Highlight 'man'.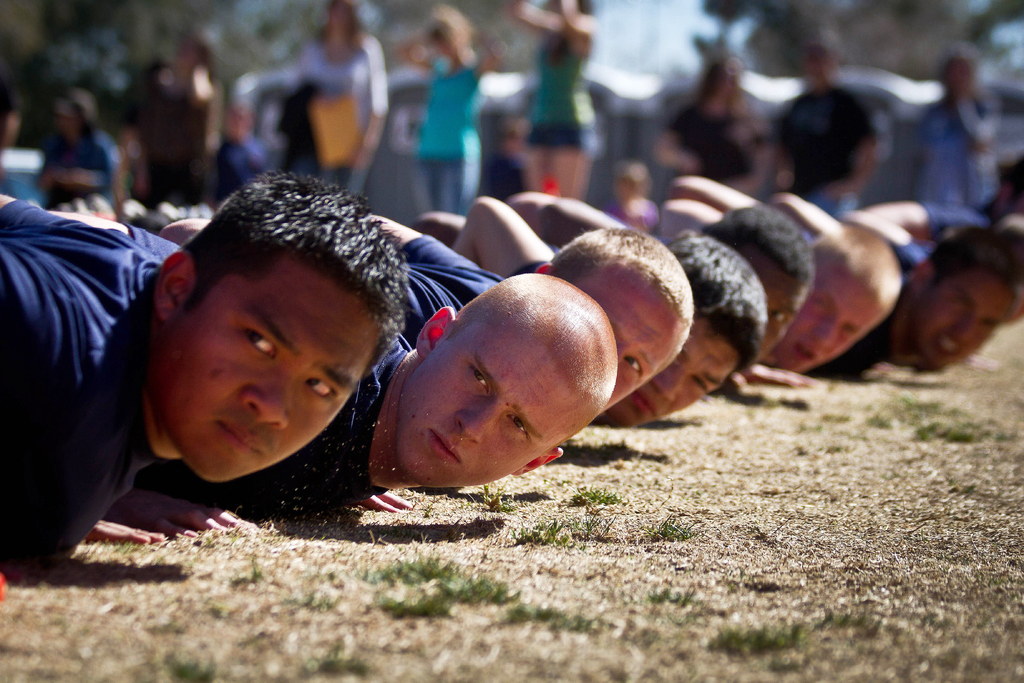
Highlighted region: [left=104, top=277, right=631, bottom=529].
